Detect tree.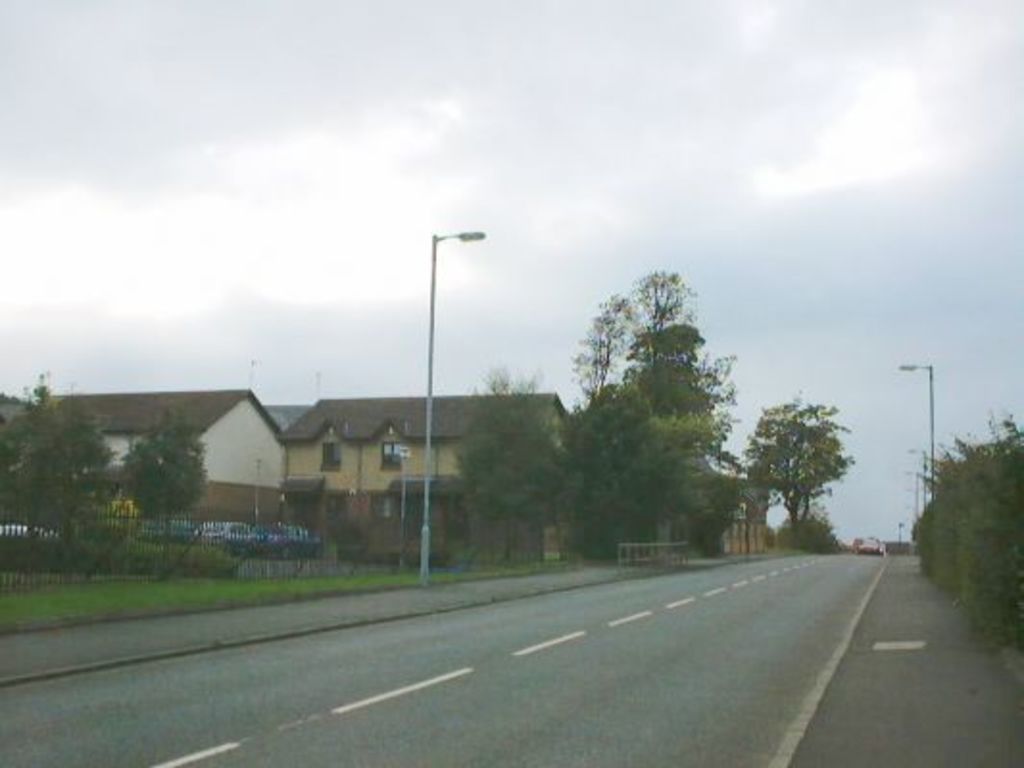
Detected at left=903, top=409, right=1018, bottom=655.
